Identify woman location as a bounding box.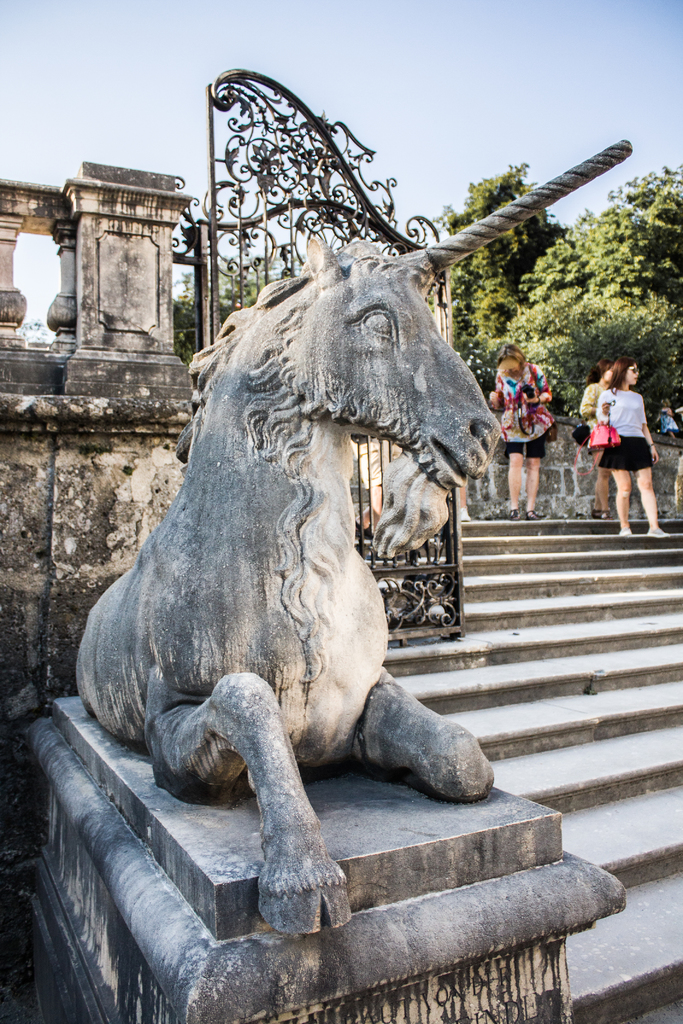
488:340:559:405.
